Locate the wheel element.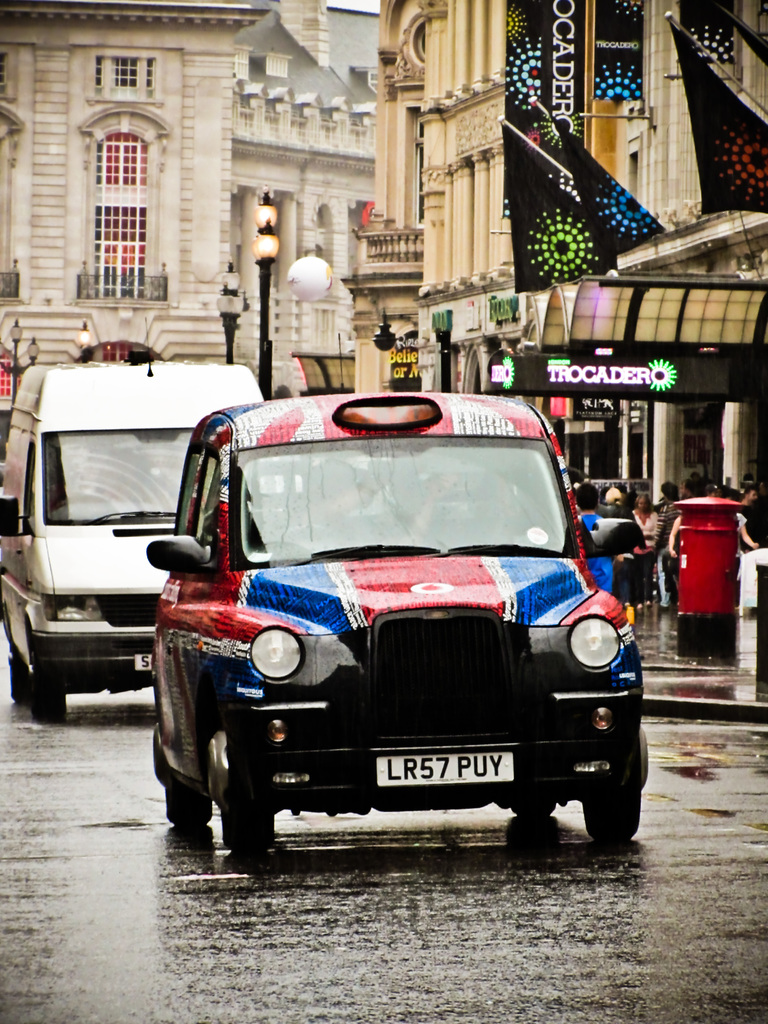
Element bbox: 28 641 75 717.
